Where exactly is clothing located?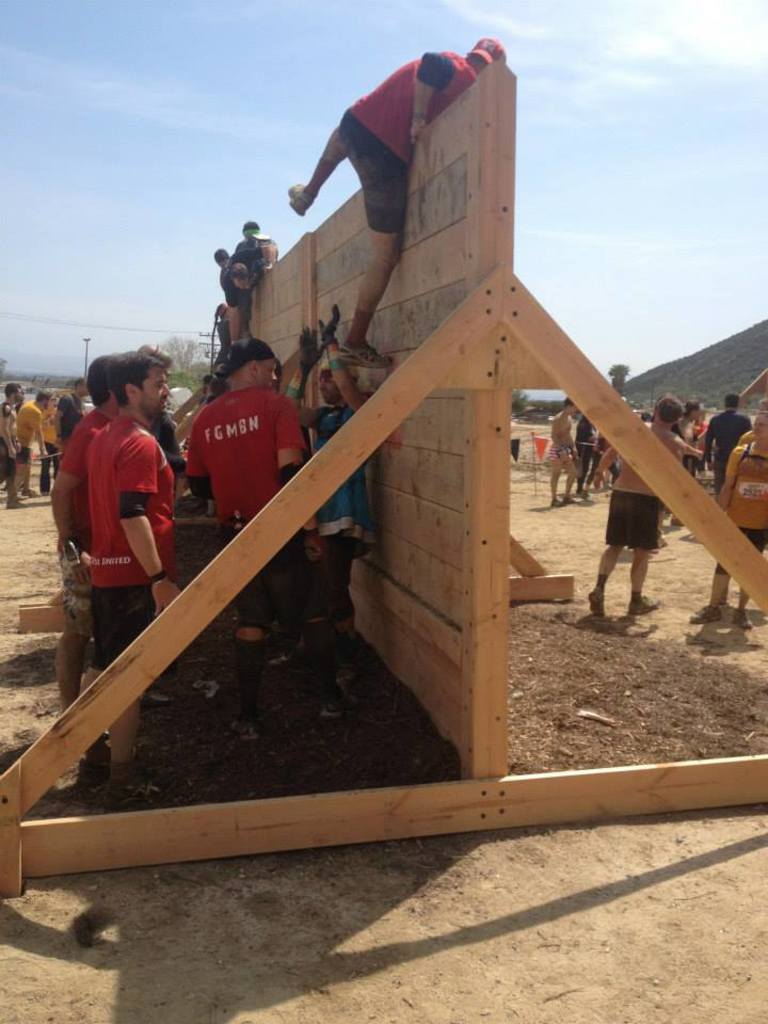
Its bounding box is locate(96, 565, 157, 669).
